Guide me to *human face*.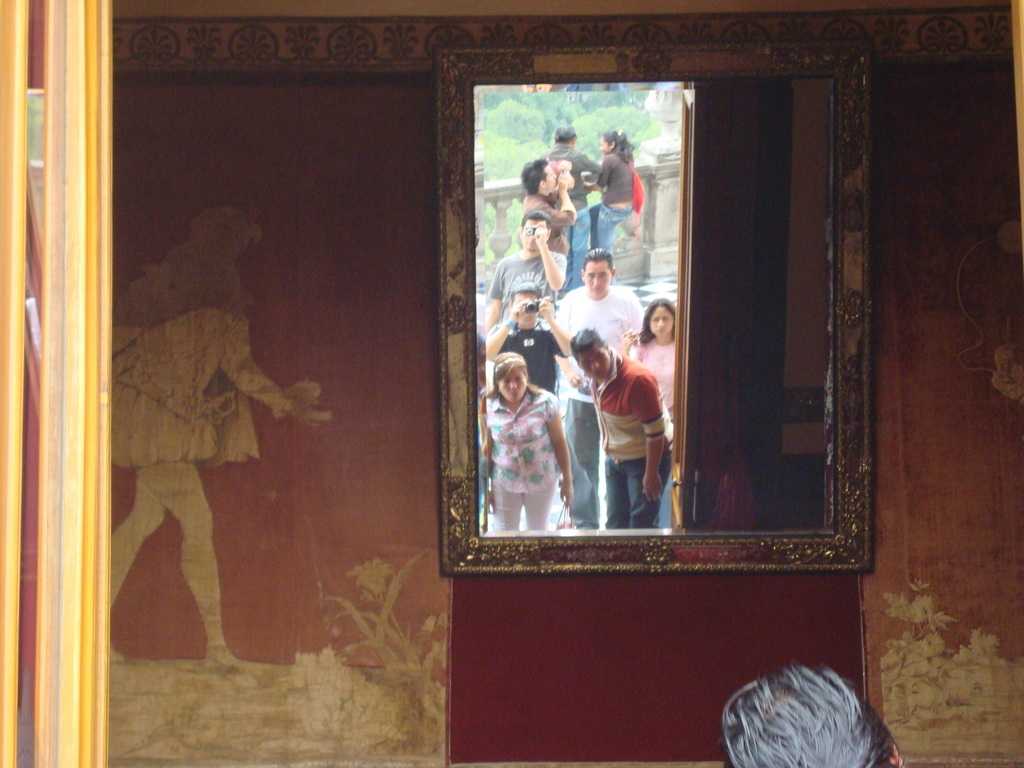
Guidance: [x1=515, y1=291, x2=536, y2=323].
